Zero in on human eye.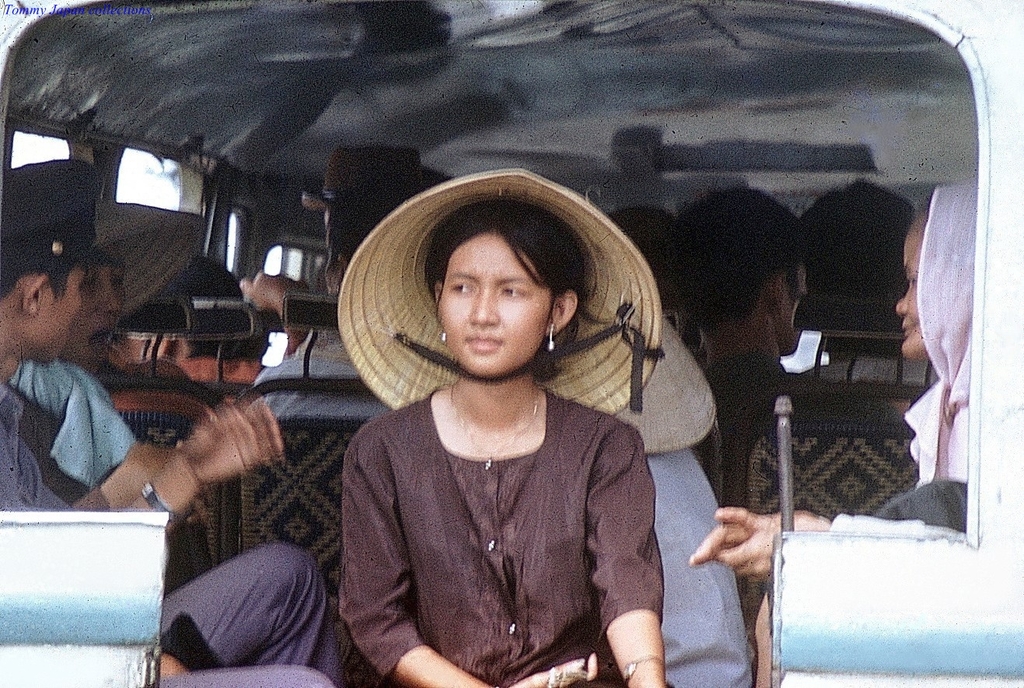
Zeroed in: 497,286,530,299.
